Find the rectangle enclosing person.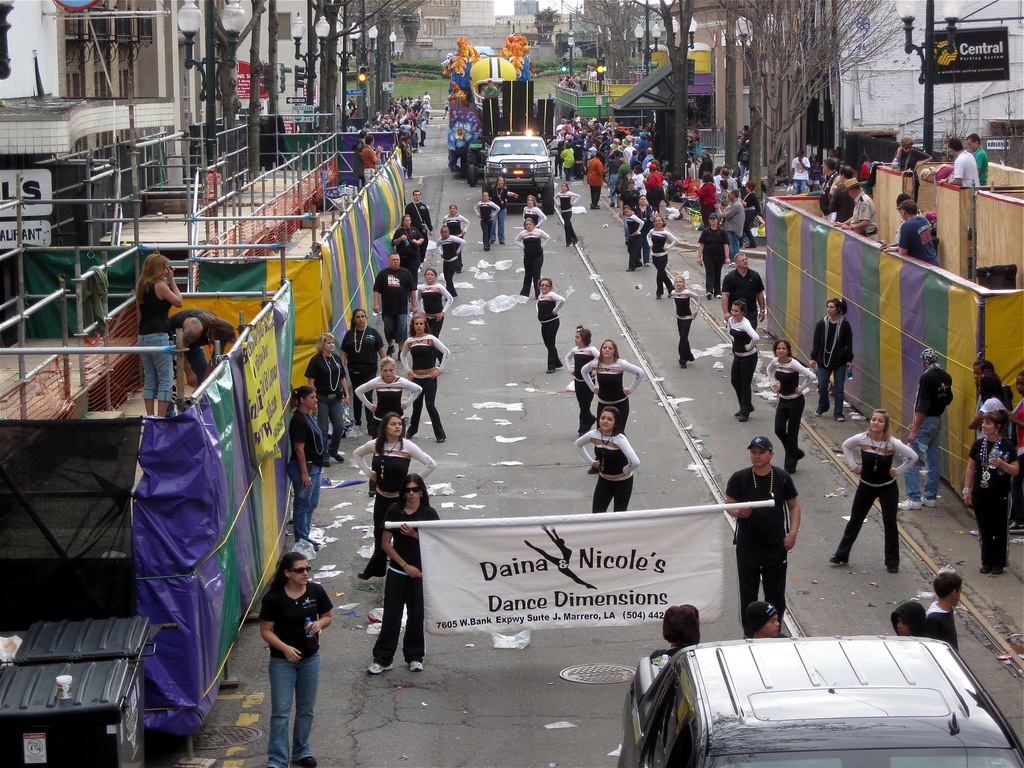
Rect(482, 80, 499, 100).
